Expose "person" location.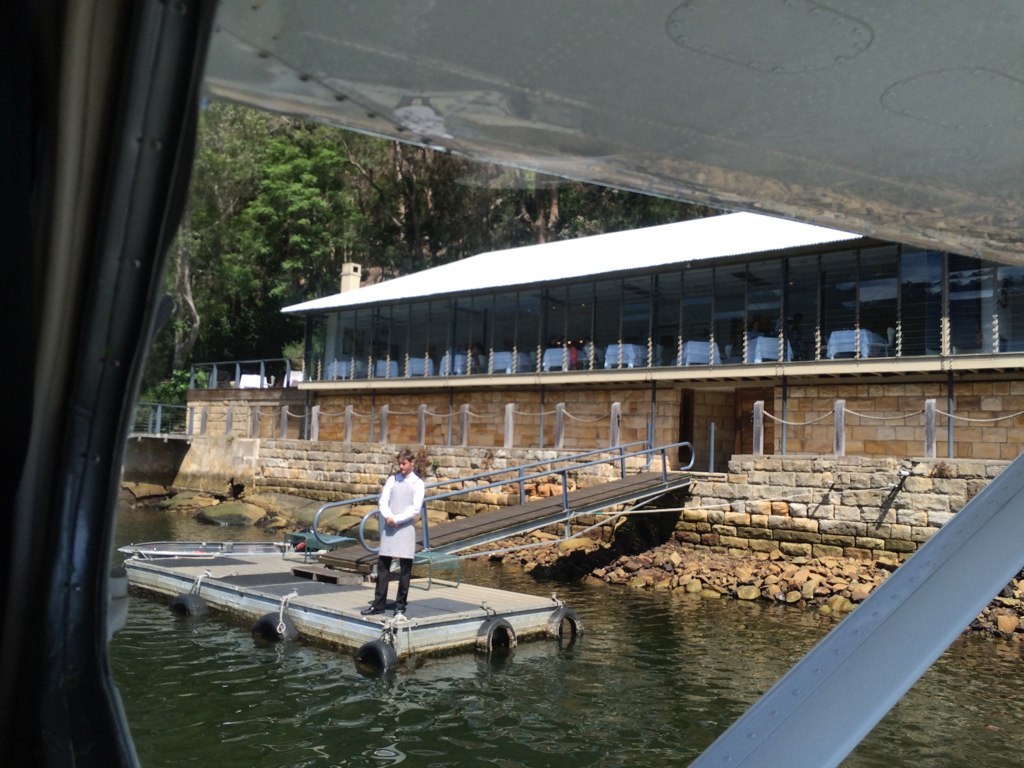
Exposed at bbox=(358, 442, 426, 621).
